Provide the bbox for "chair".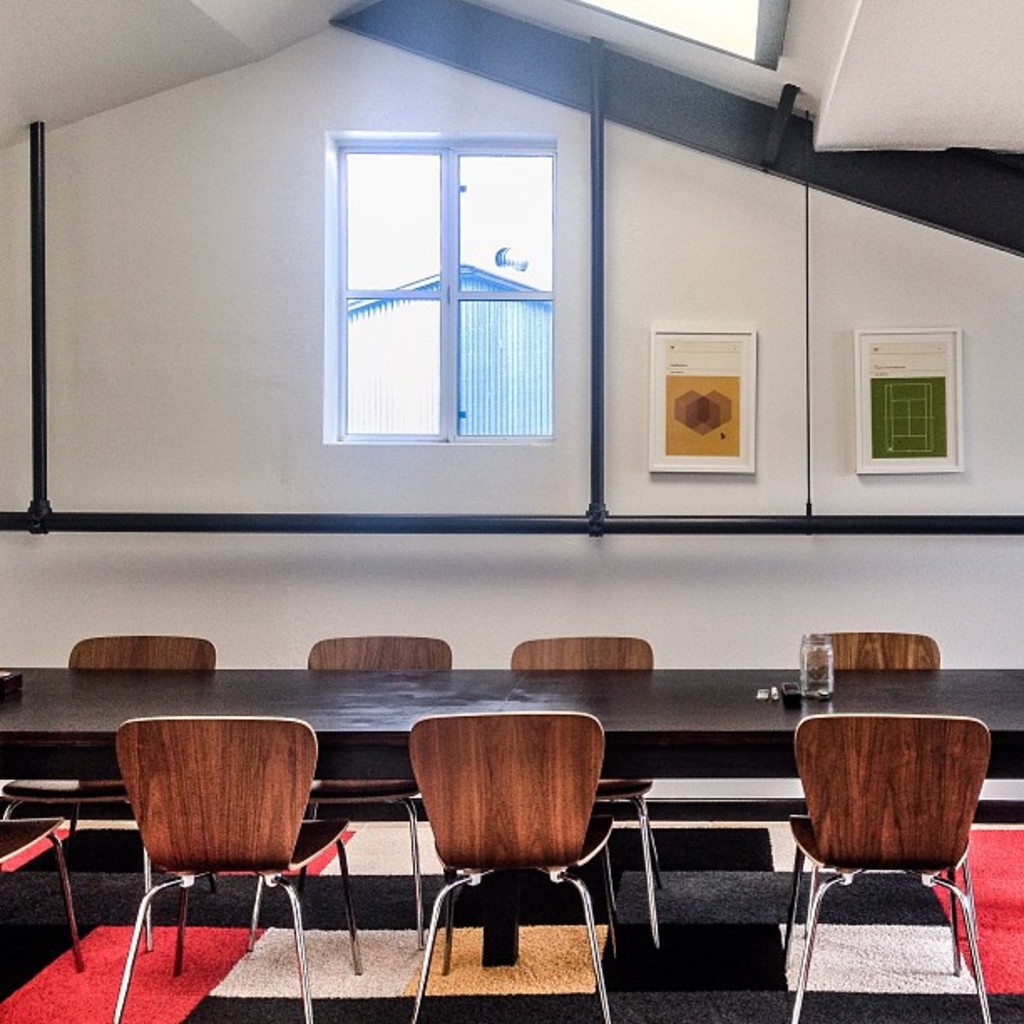
box(785, 713, 987, 1022).
